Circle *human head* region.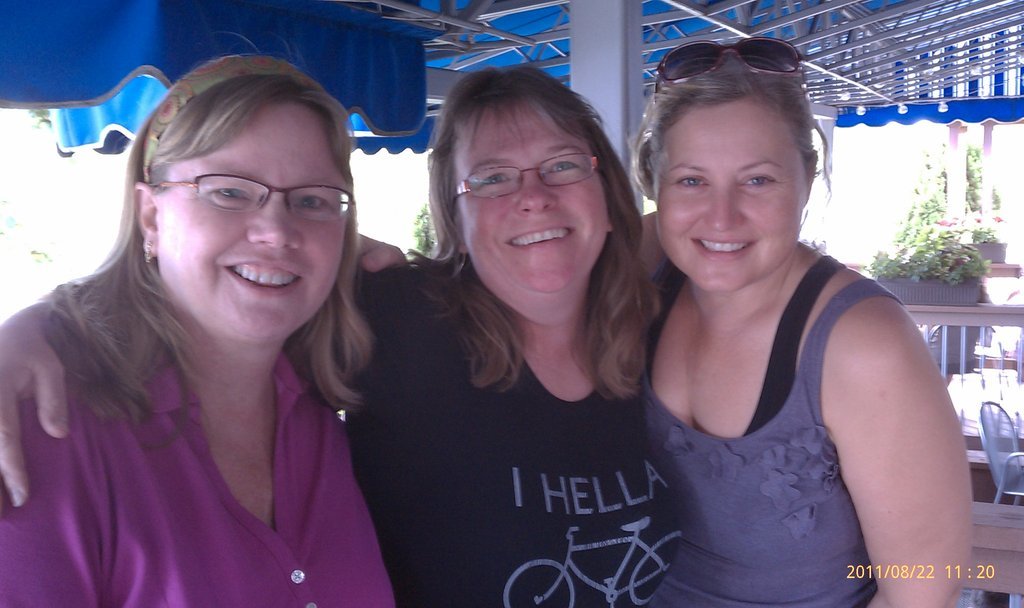
Region: [426, 63, 647, 326].
